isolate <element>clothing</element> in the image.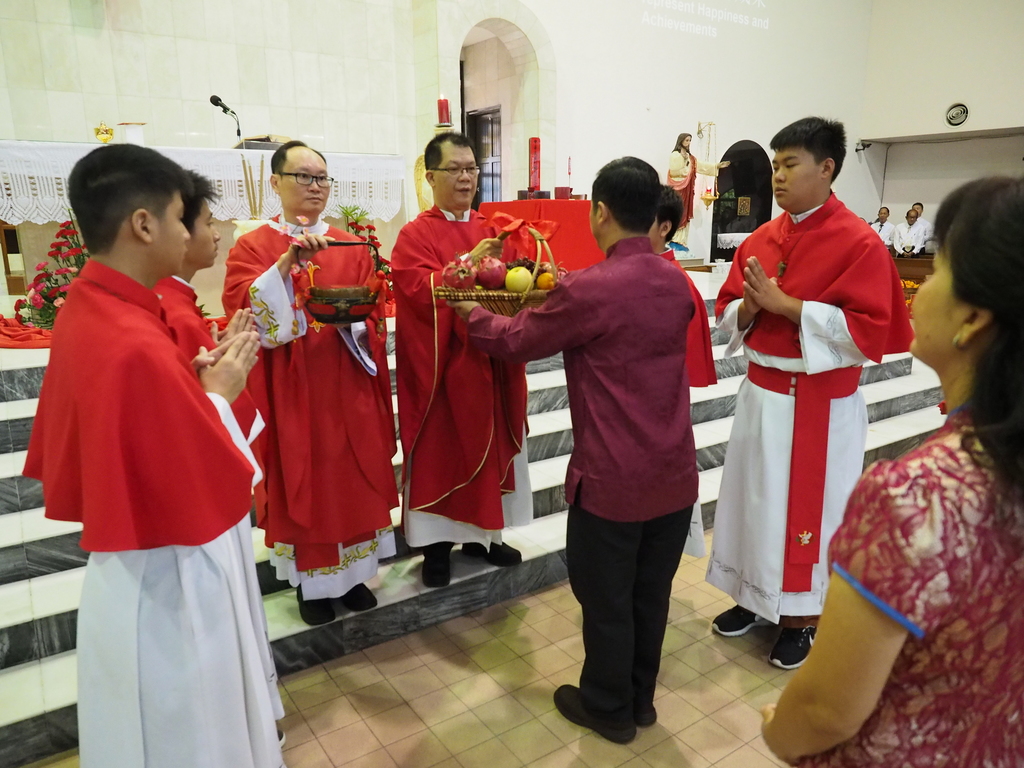
Isolated region: 152:287:286:767.
